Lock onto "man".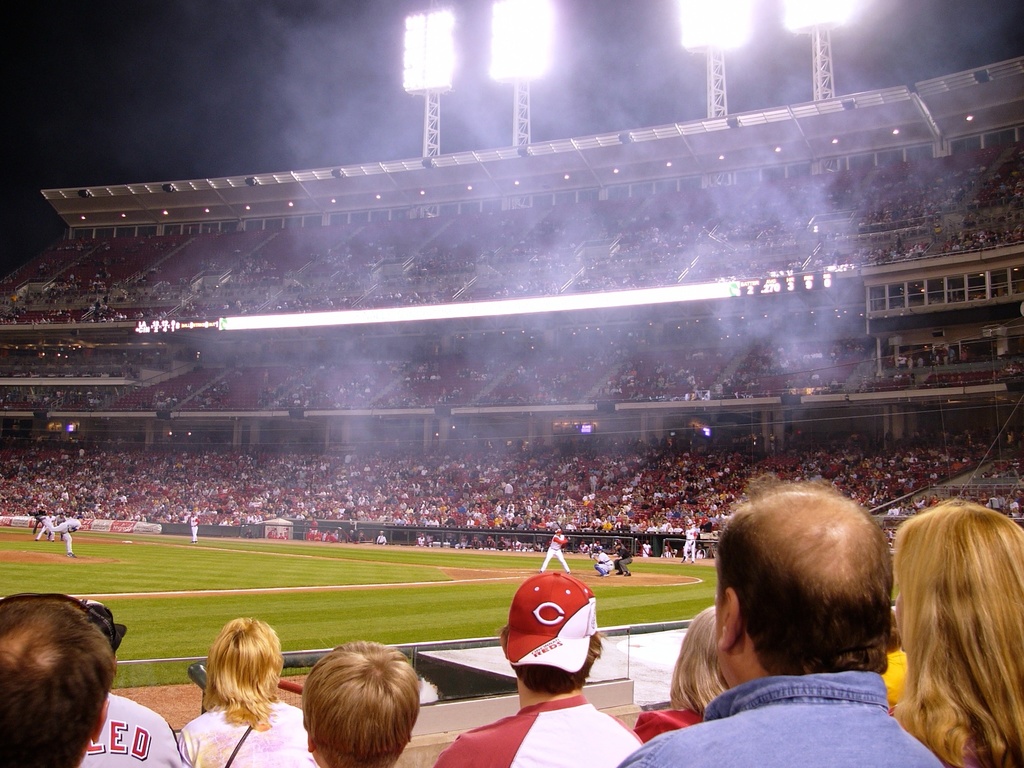
Locked: rect(76, 602, 188, 767).
